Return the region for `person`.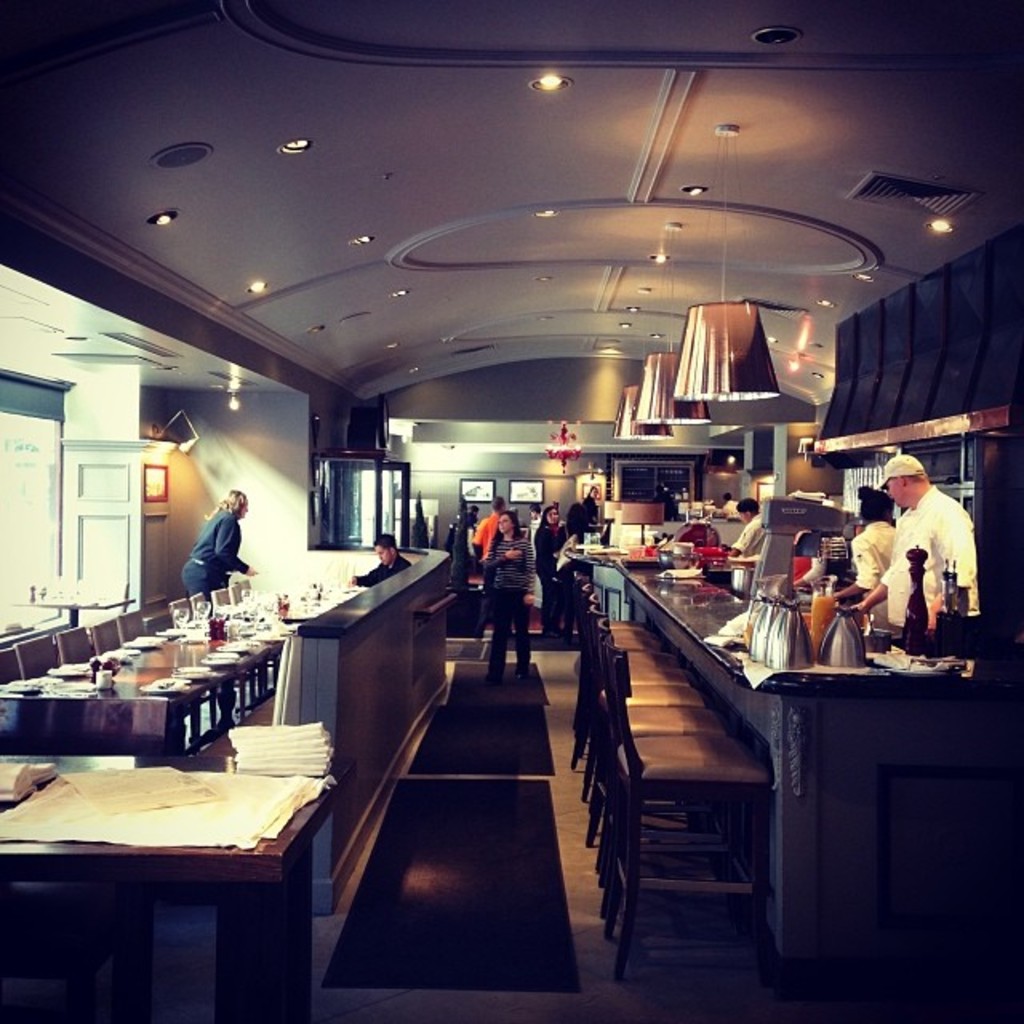
bbox=[176, 488, 258, 597].
